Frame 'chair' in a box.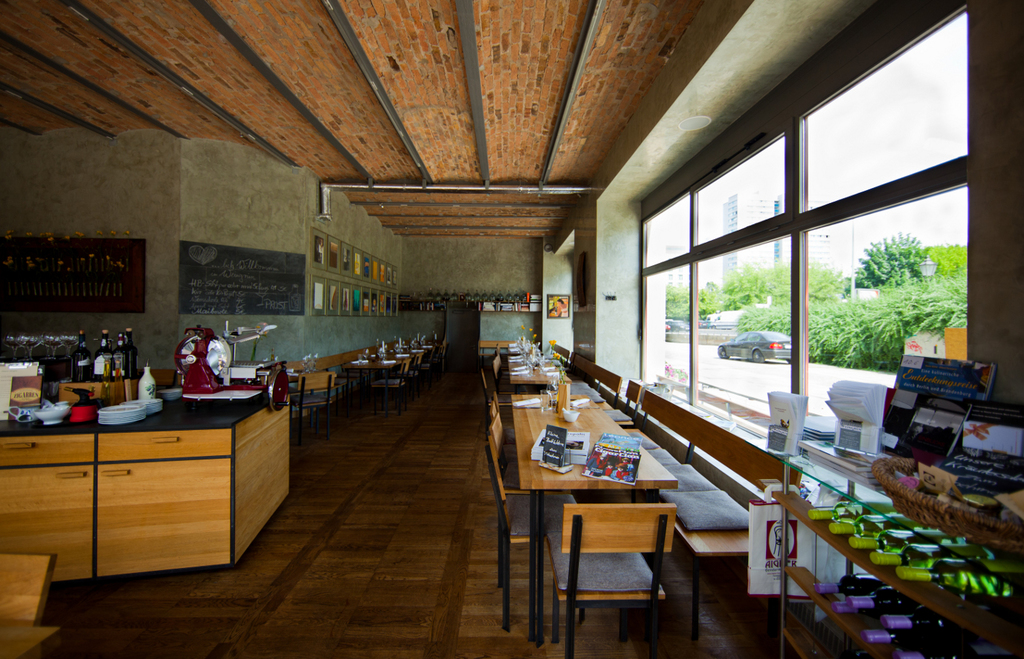
region(484, 416, 591, 632).
